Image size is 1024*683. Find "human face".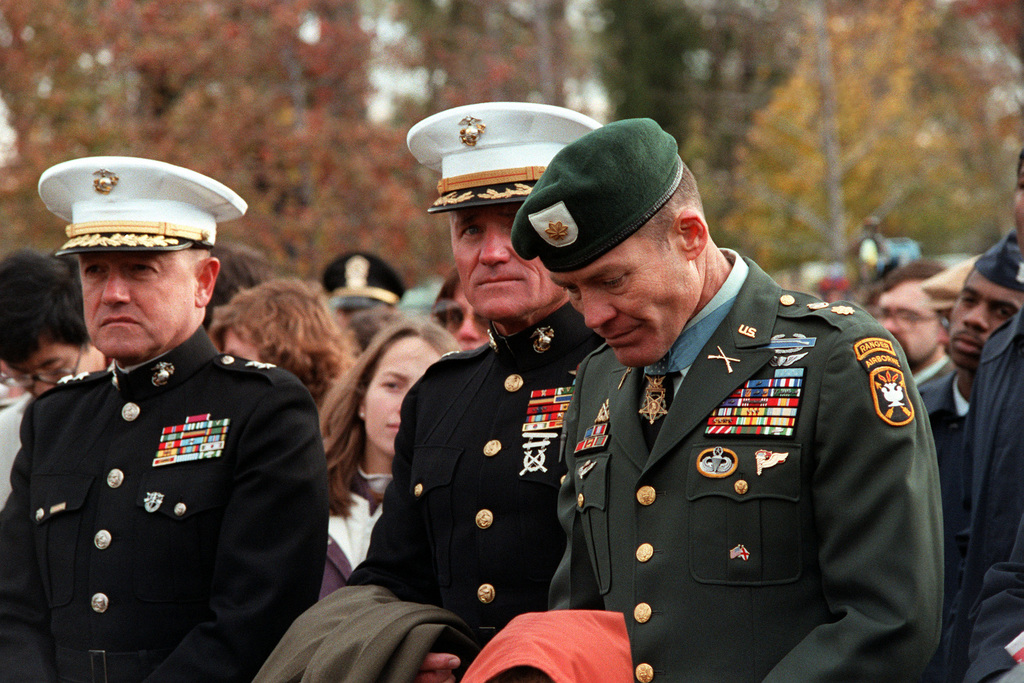
crop(12, 336, 106, 398).
